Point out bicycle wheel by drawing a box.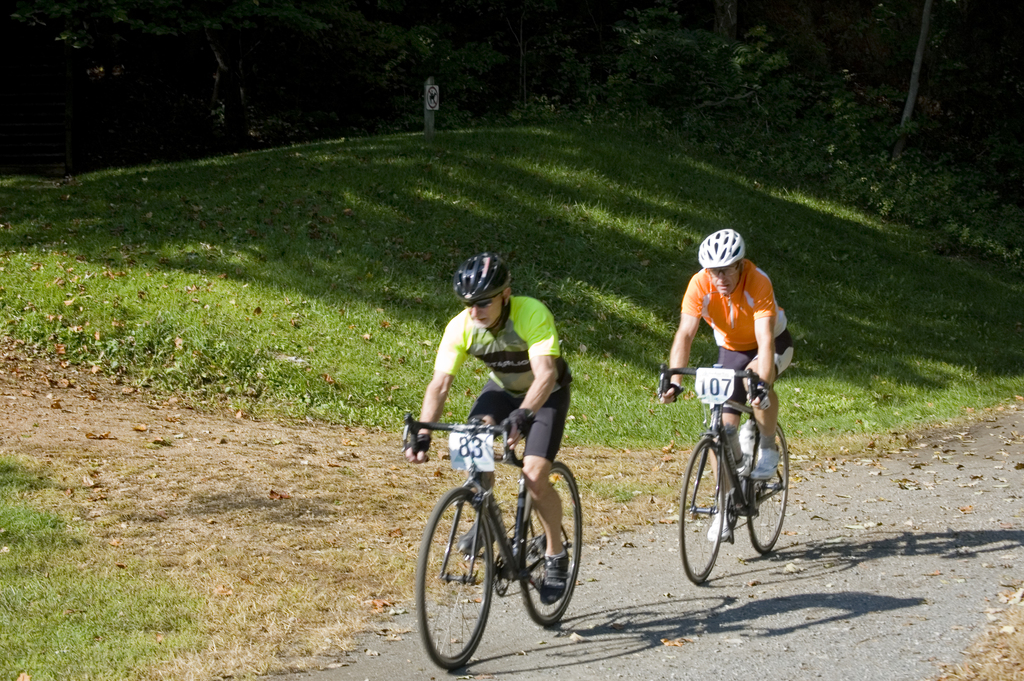
box=[743, 419, 789, 555].
